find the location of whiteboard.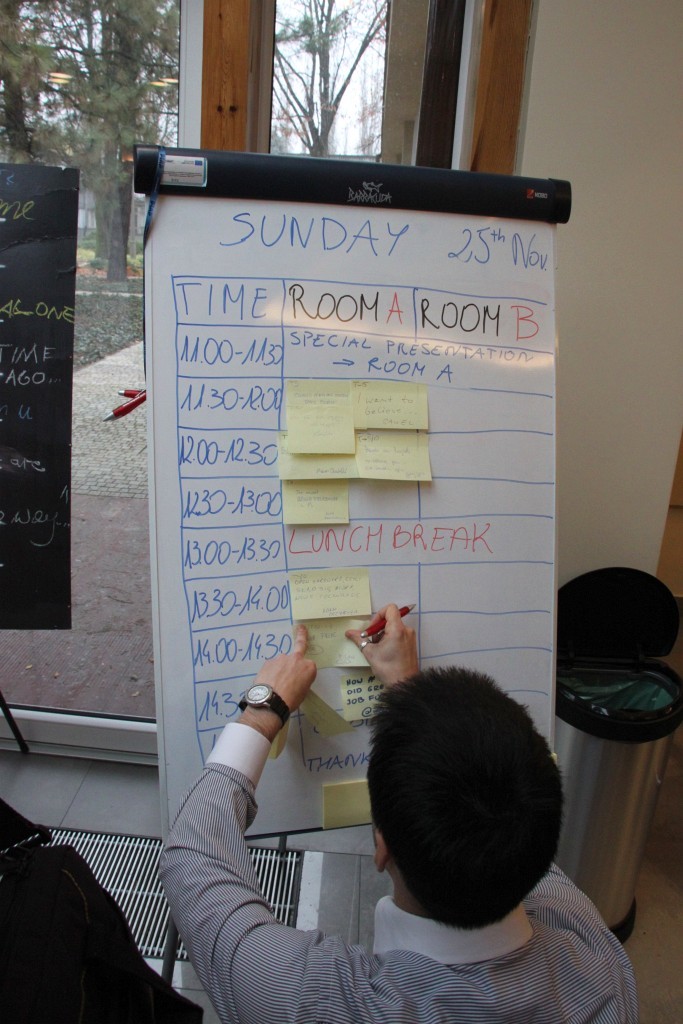
Location: x1=117 y1=157 x2=575 y2=852.
